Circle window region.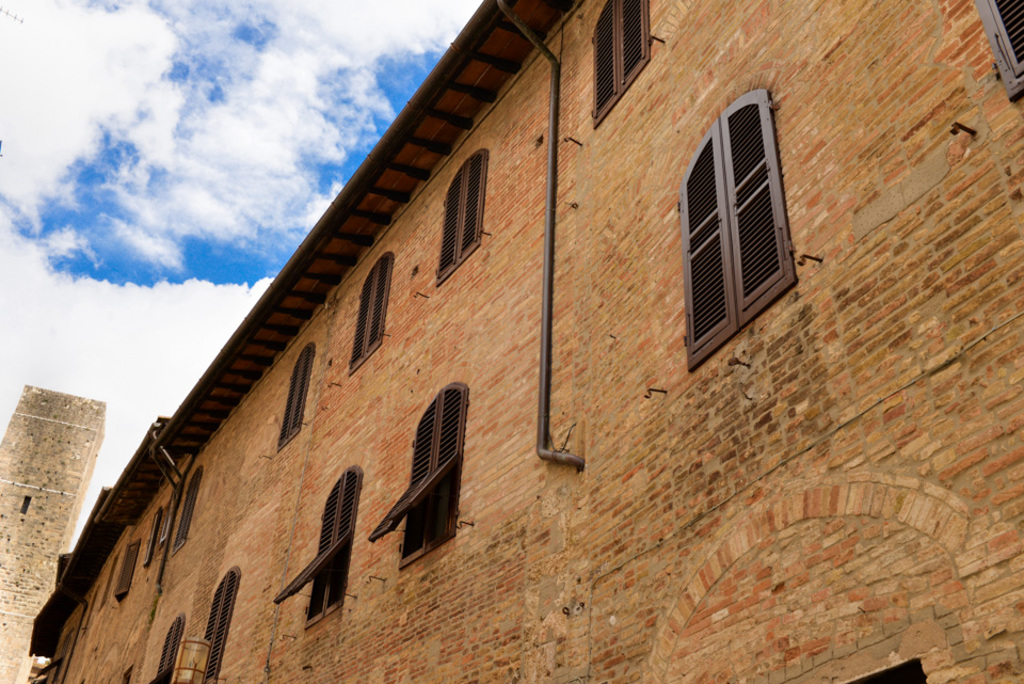
Region: l=268, t=340, r=315, b=463.
